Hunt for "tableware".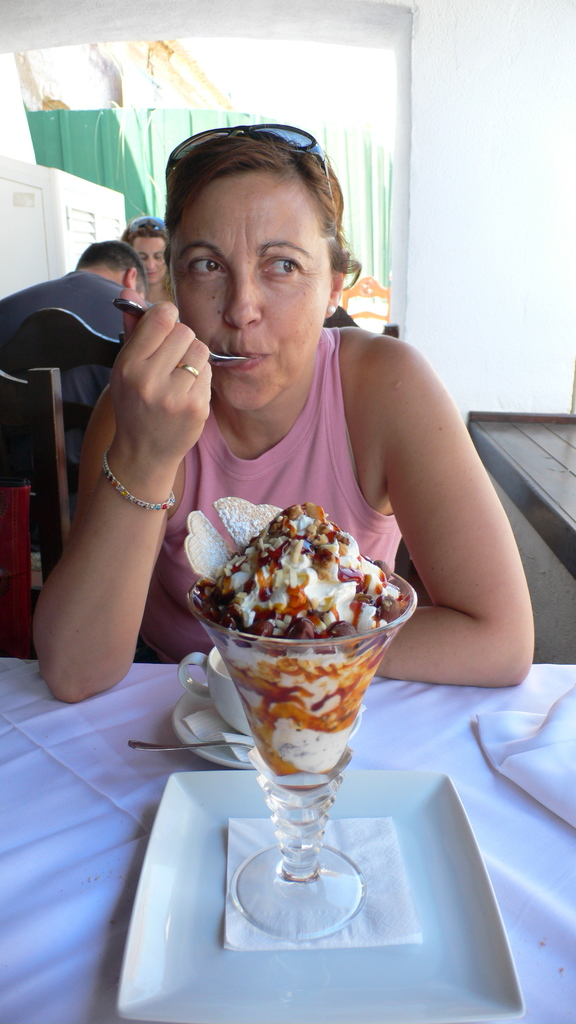
Hunted down at x1=107, y1=767, x2=524, y2=1023.
